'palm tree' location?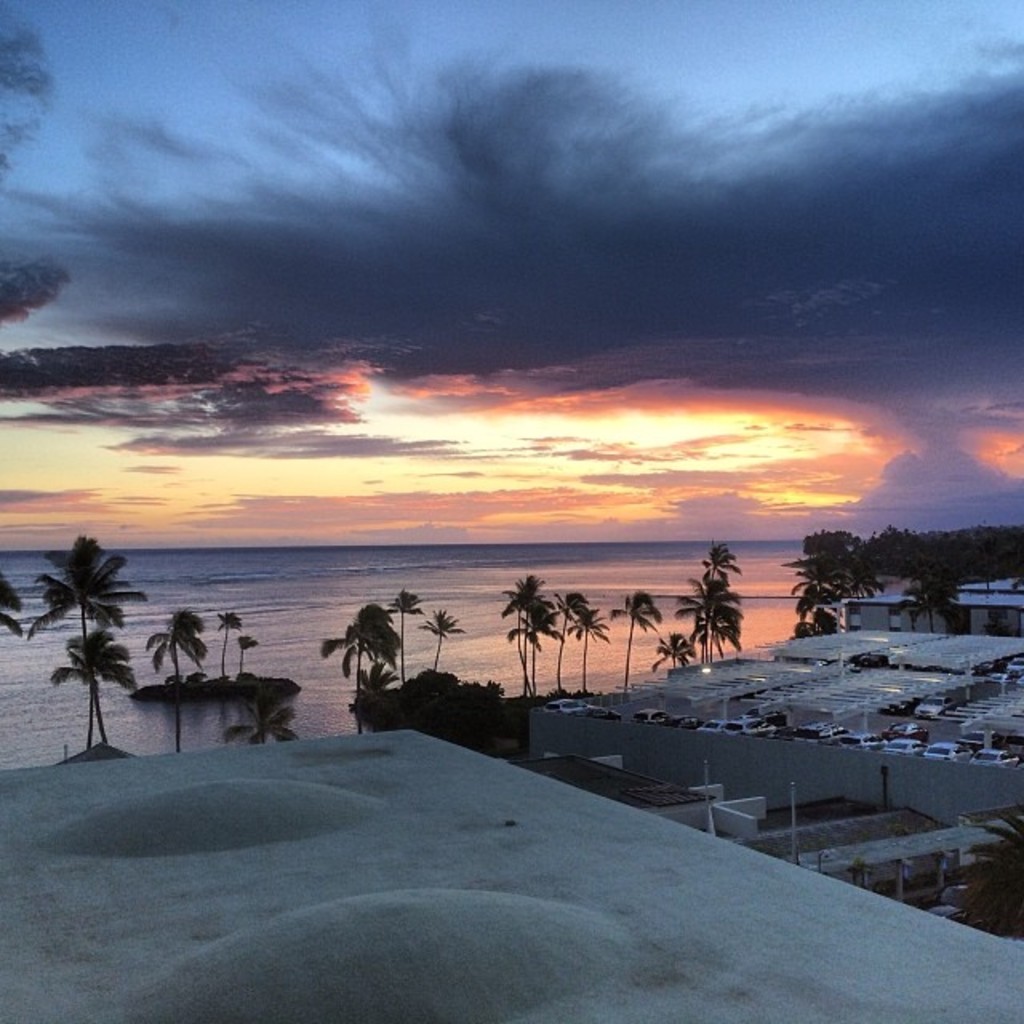
235/624/262/693
